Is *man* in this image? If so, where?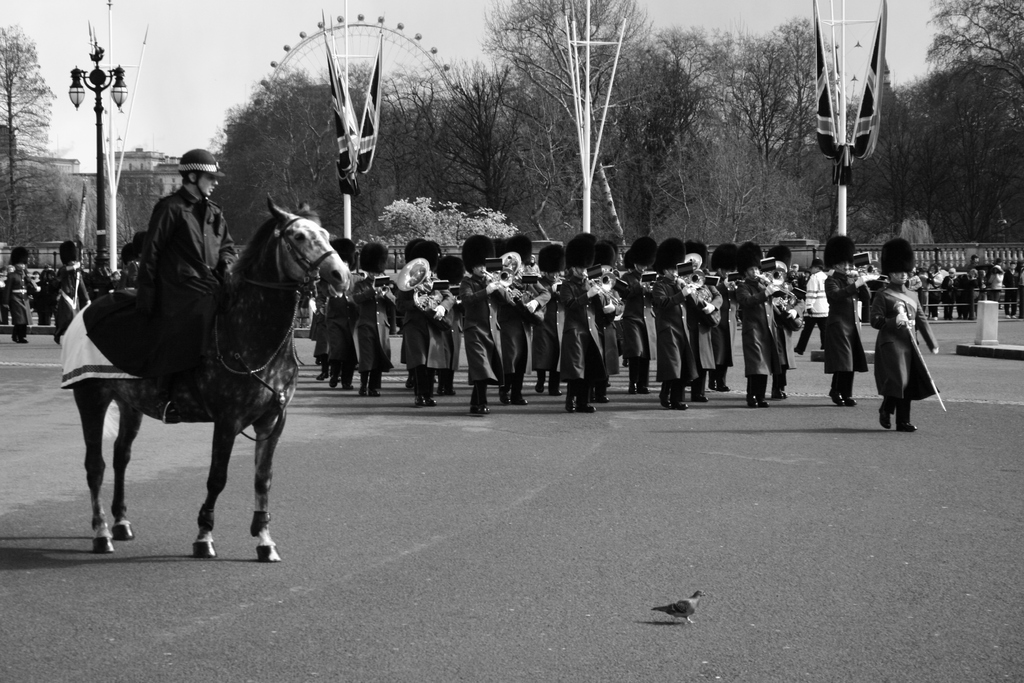
Yes, at left=874, top=243, right=936, bottom=424.
